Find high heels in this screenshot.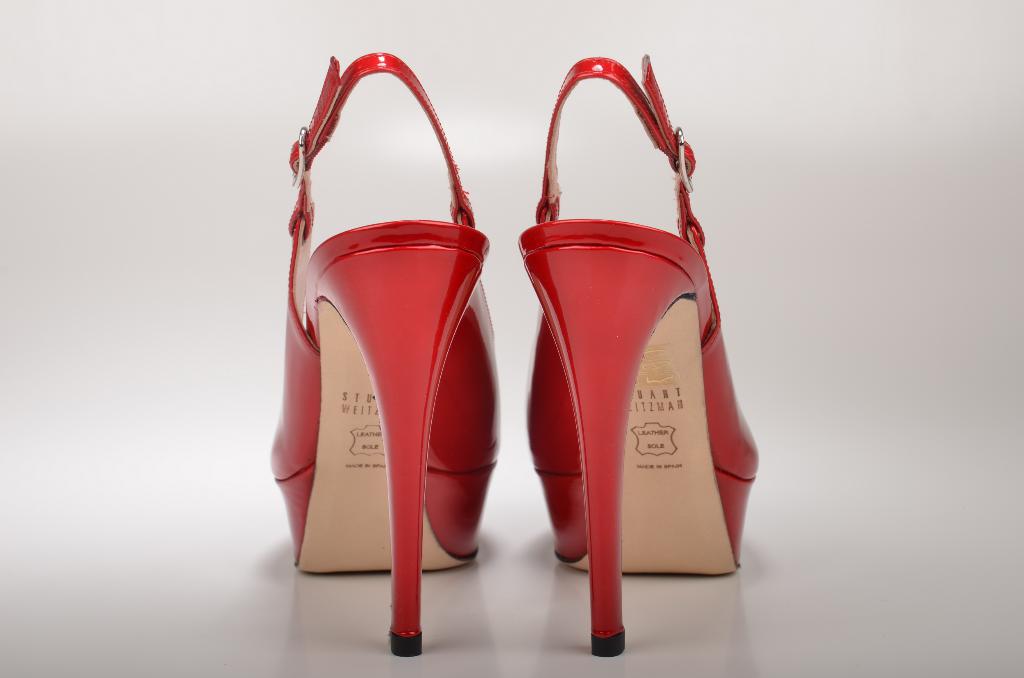
The bounding box for high heels is [515, 54, 761, 656].
